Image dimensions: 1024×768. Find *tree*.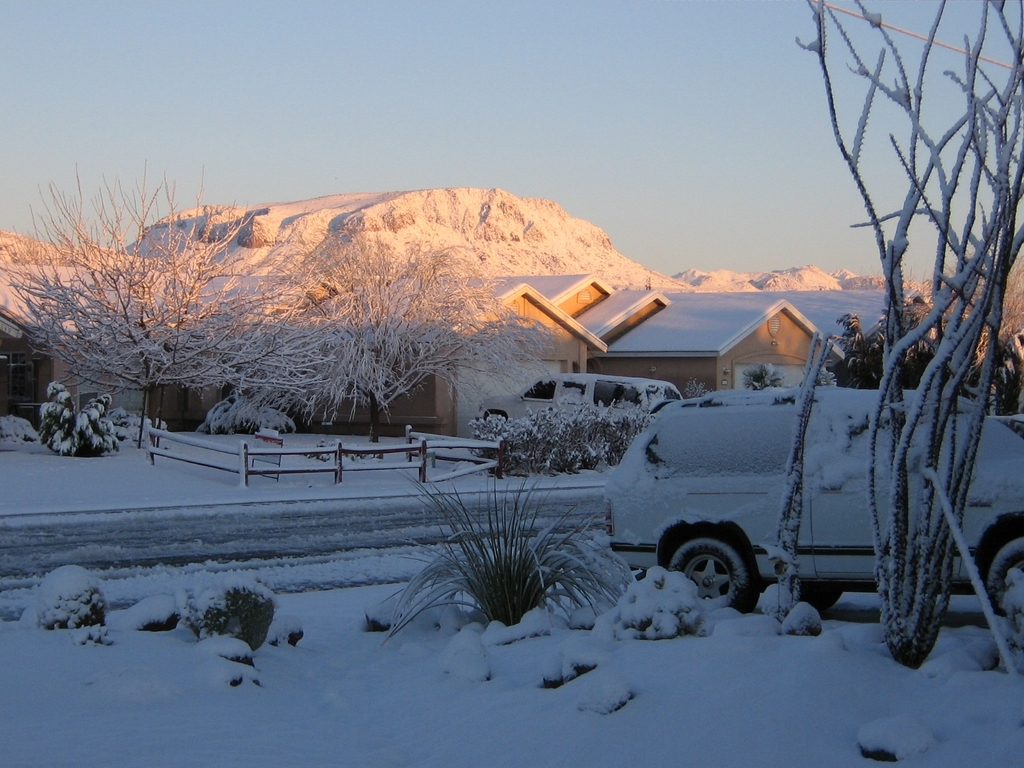
(188,214,555,459).
